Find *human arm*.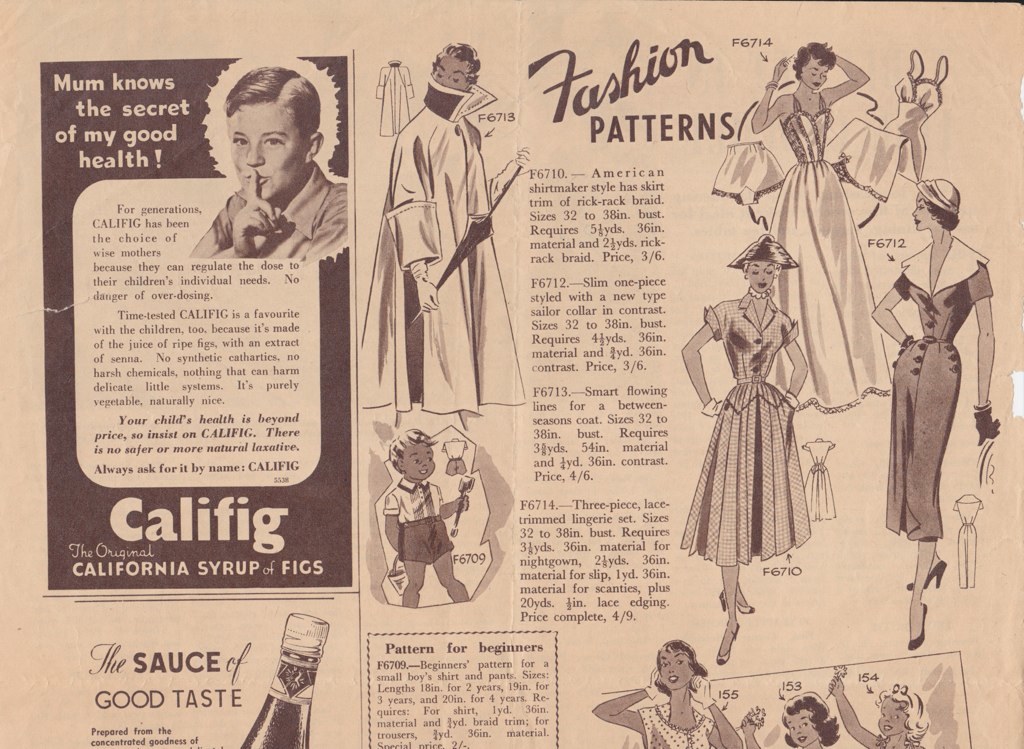
bbox(826, 54, 872, 104).
